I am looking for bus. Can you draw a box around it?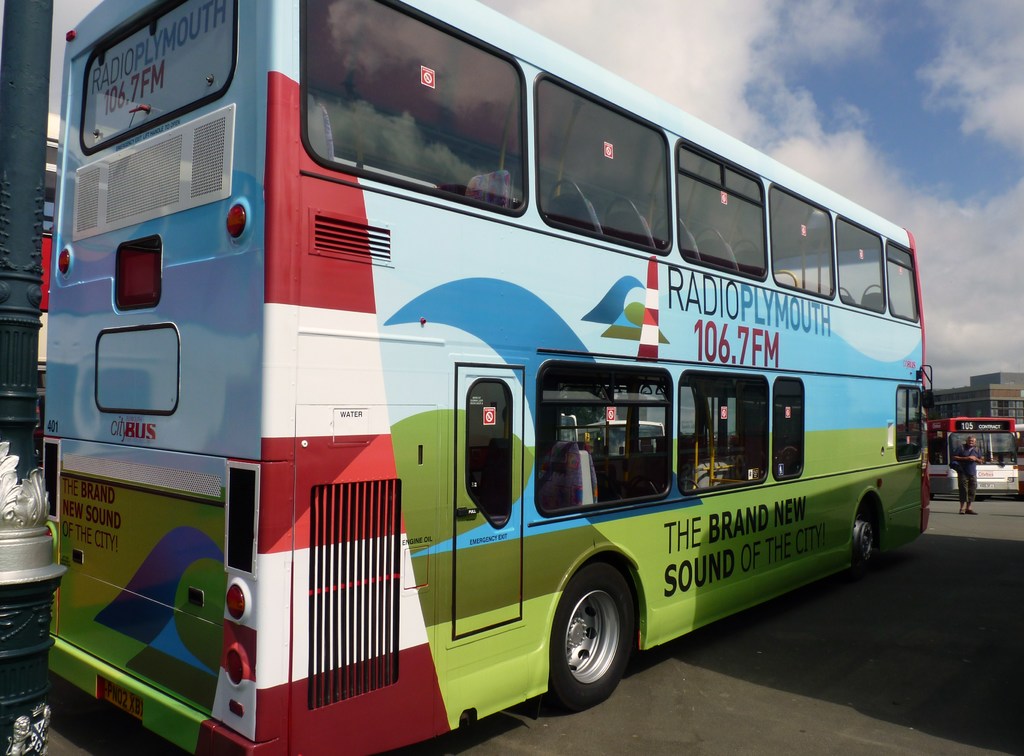
Sure, the bounding box is BBox(40, 105, 71, 472).
